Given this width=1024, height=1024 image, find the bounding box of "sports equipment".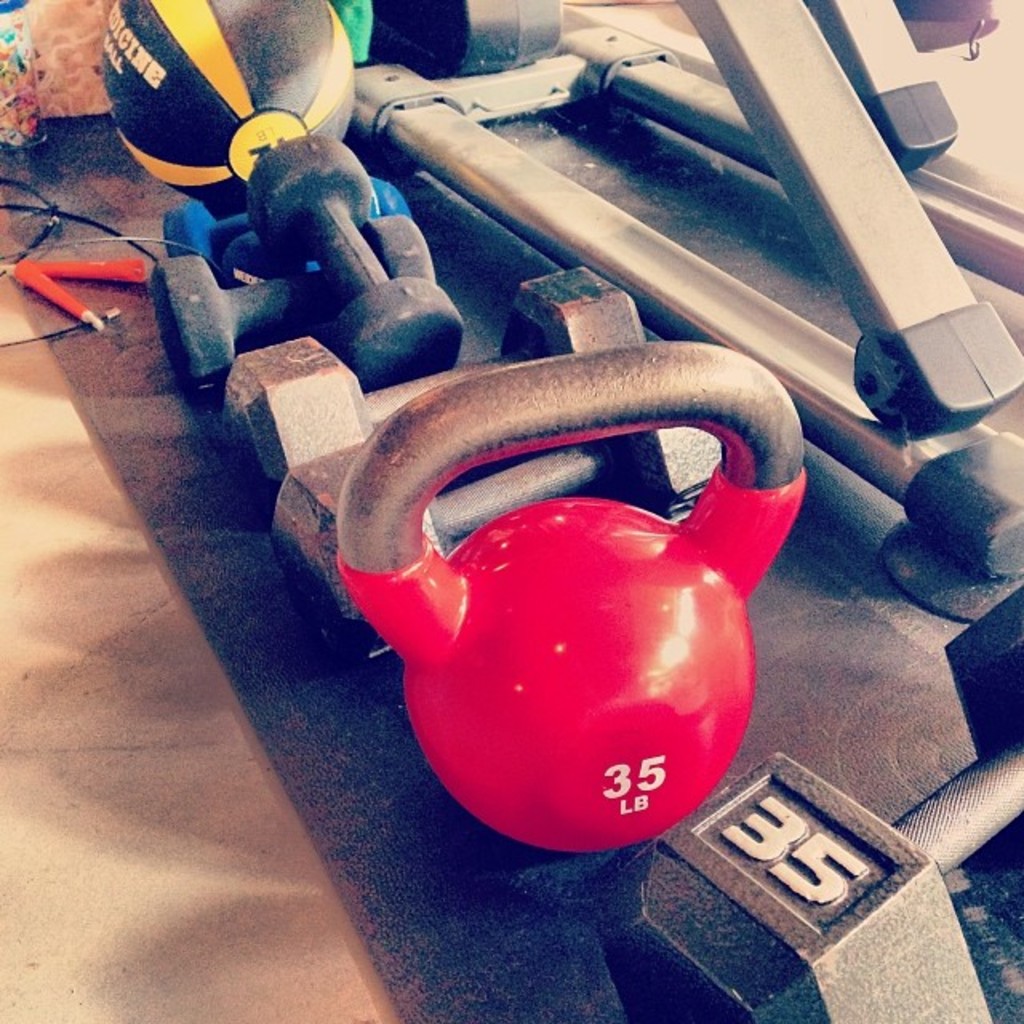
328, 336, 808, 861.
